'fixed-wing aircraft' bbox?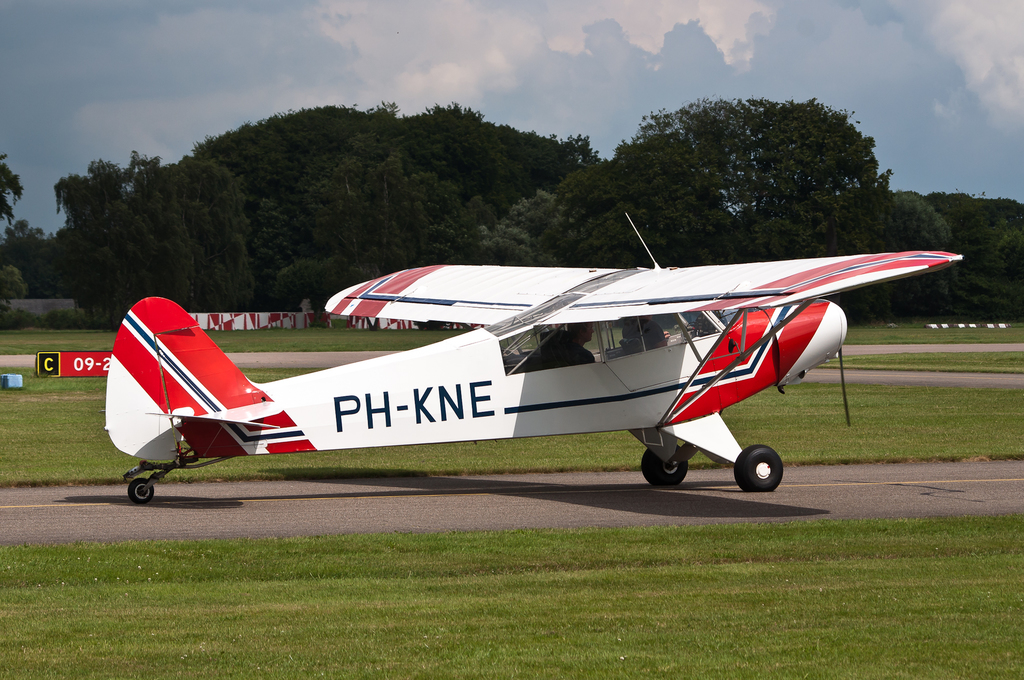
(101, 214, 964, 506)
